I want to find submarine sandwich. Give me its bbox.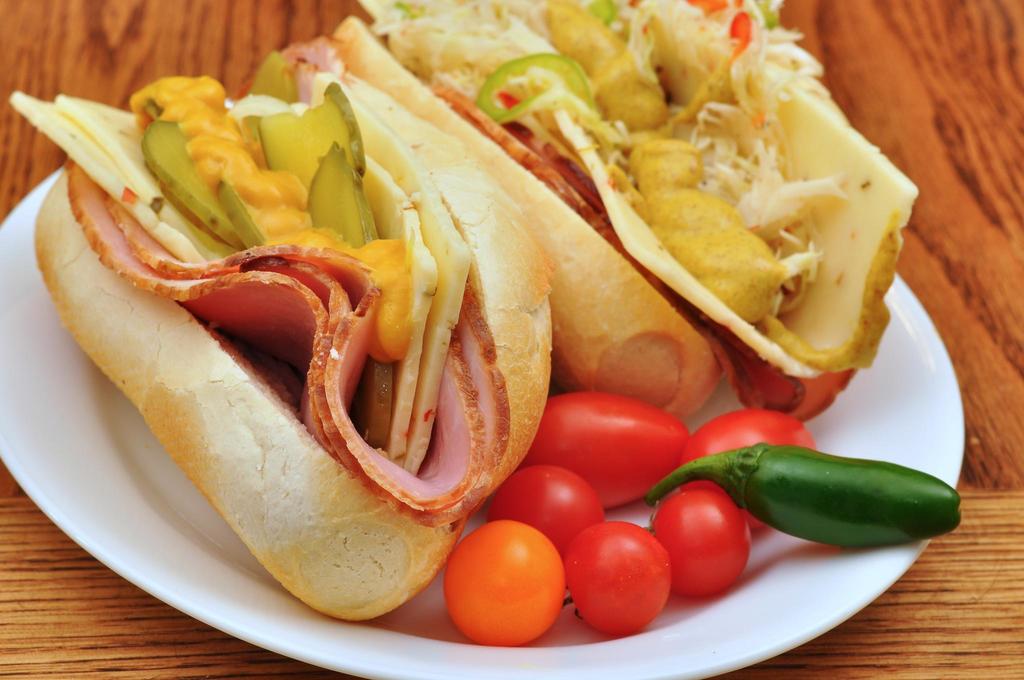
x1=332, y1=0, x2=914, y2=420.
